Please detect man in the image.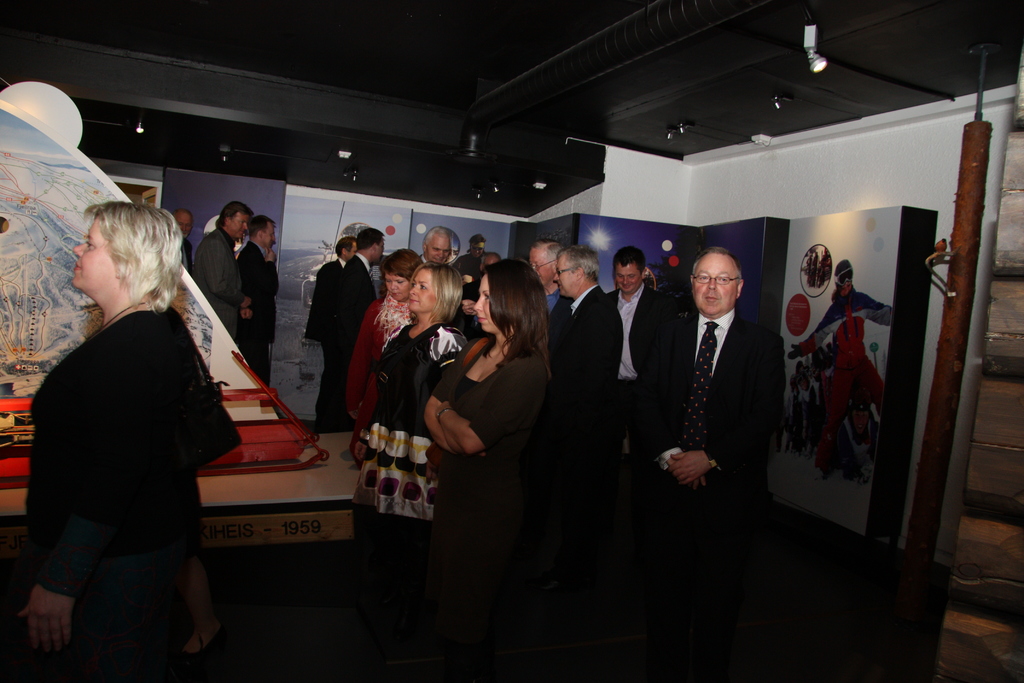
x1=456, y1=232, x2=488, y2=337.
